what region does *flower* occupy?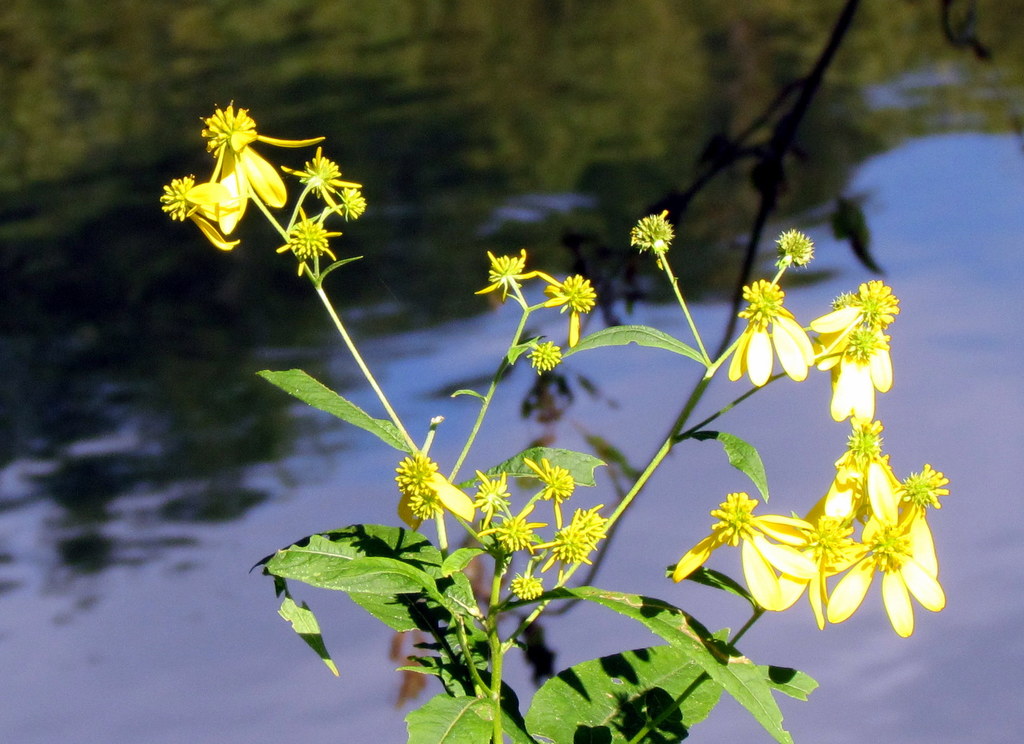
216, 125, 322, 225.
